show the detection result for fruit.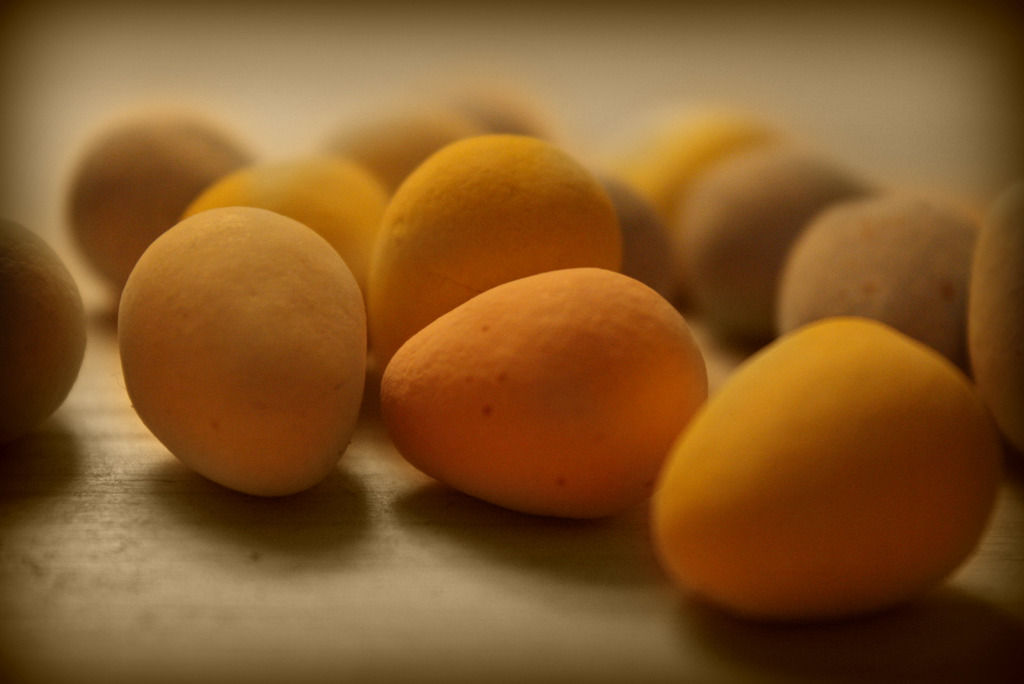
rect(0, 225, 89, 440).
